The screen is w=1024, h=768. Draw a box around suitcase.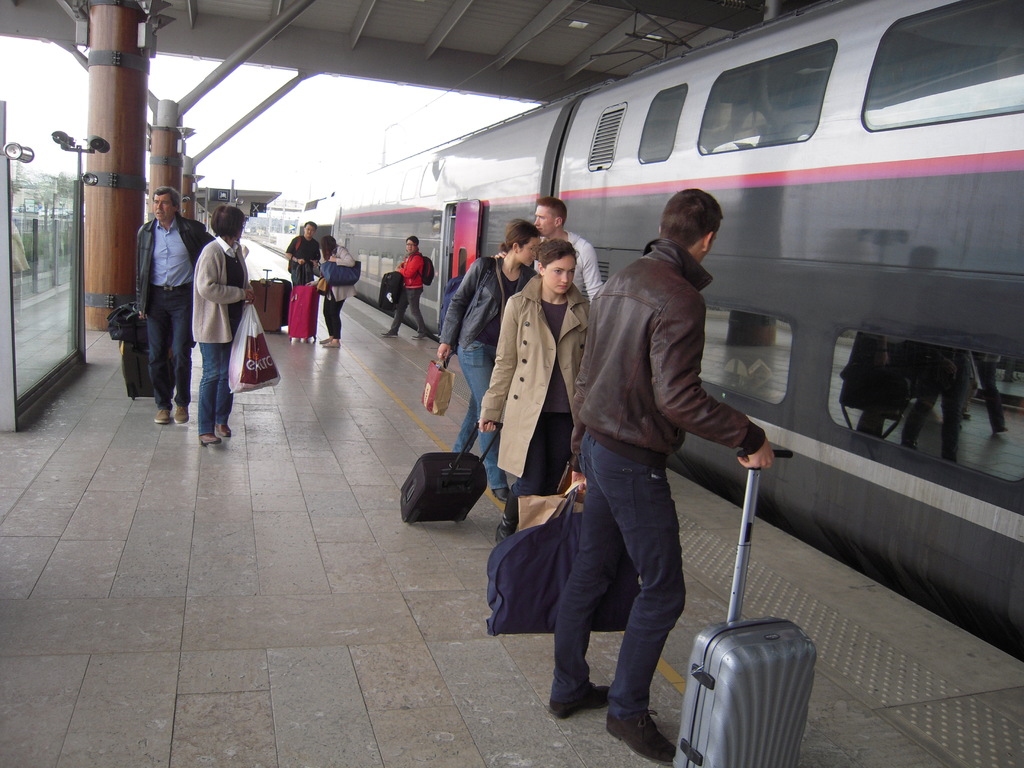
[116,307,154,403].
